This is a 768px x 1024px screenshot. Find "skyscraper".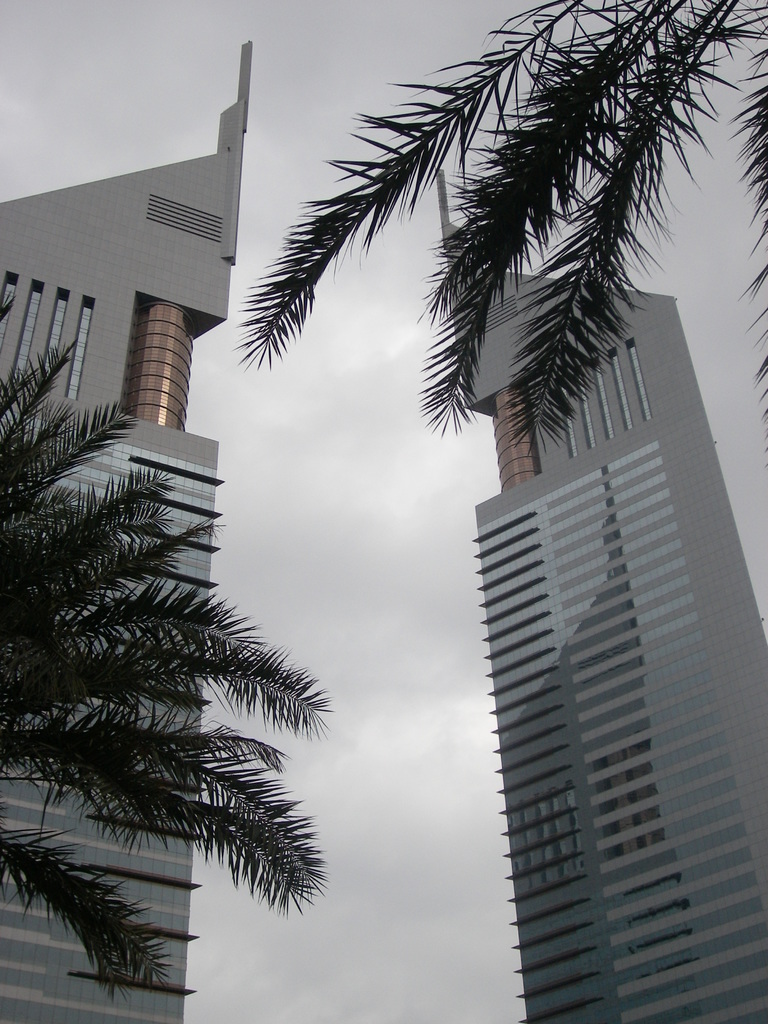
Bounding box: locate(454, 332, 748, 1005).
